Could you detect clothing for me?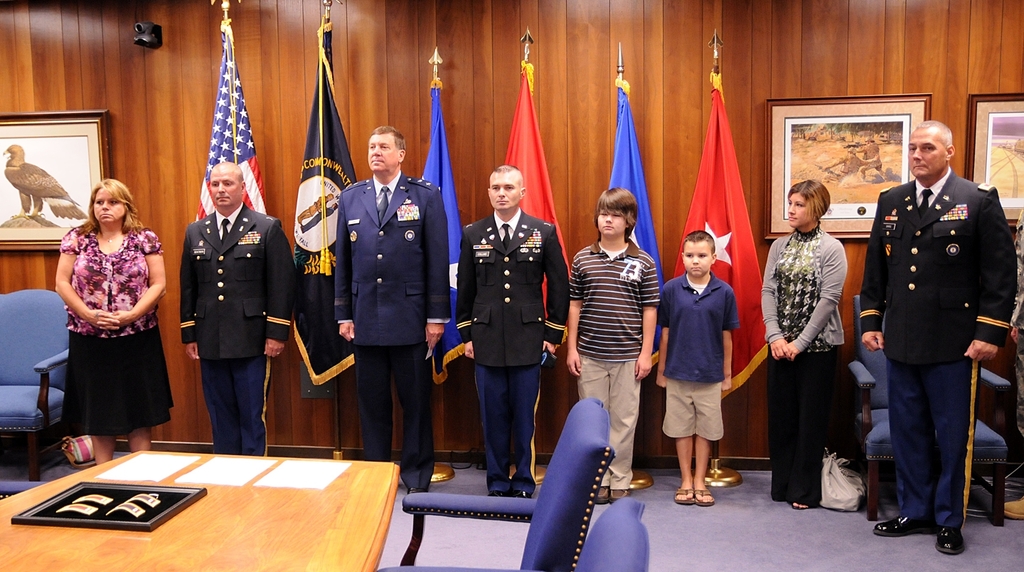
Detection result: x1=331 y1=166 x2=448 y2=482.
